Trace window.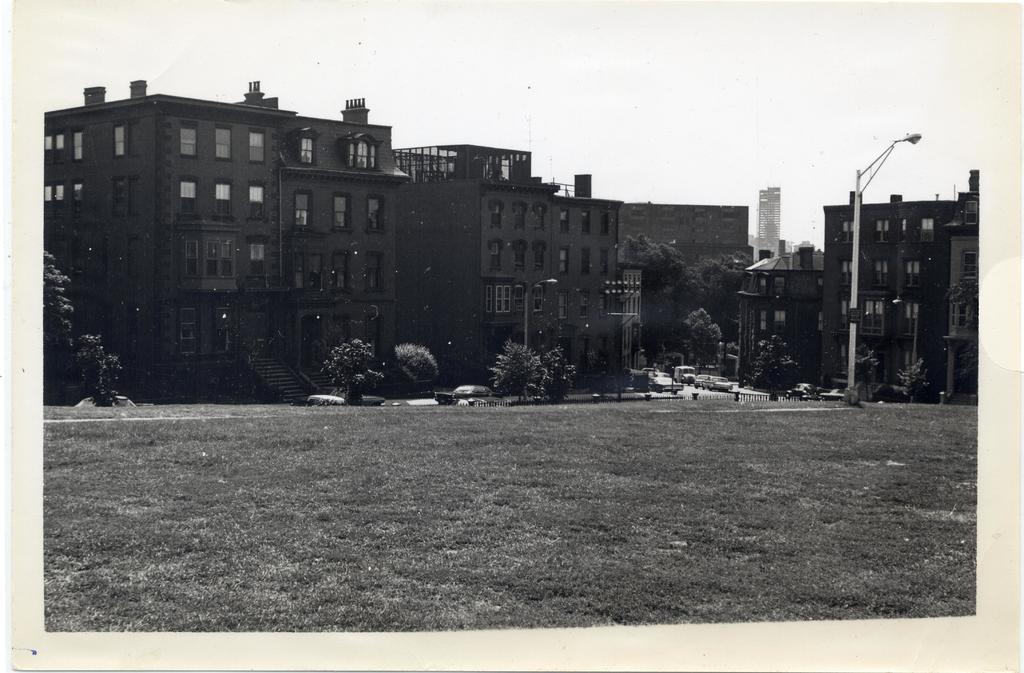
Traced to bbox(250, 241, 271, 277).
